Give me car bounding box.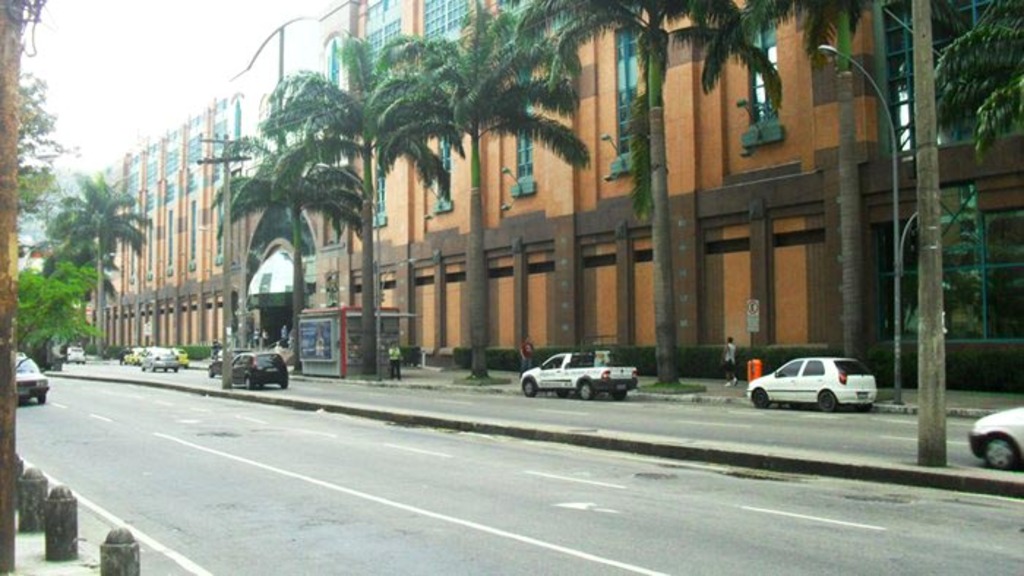
(233, 351, 288, 387).
